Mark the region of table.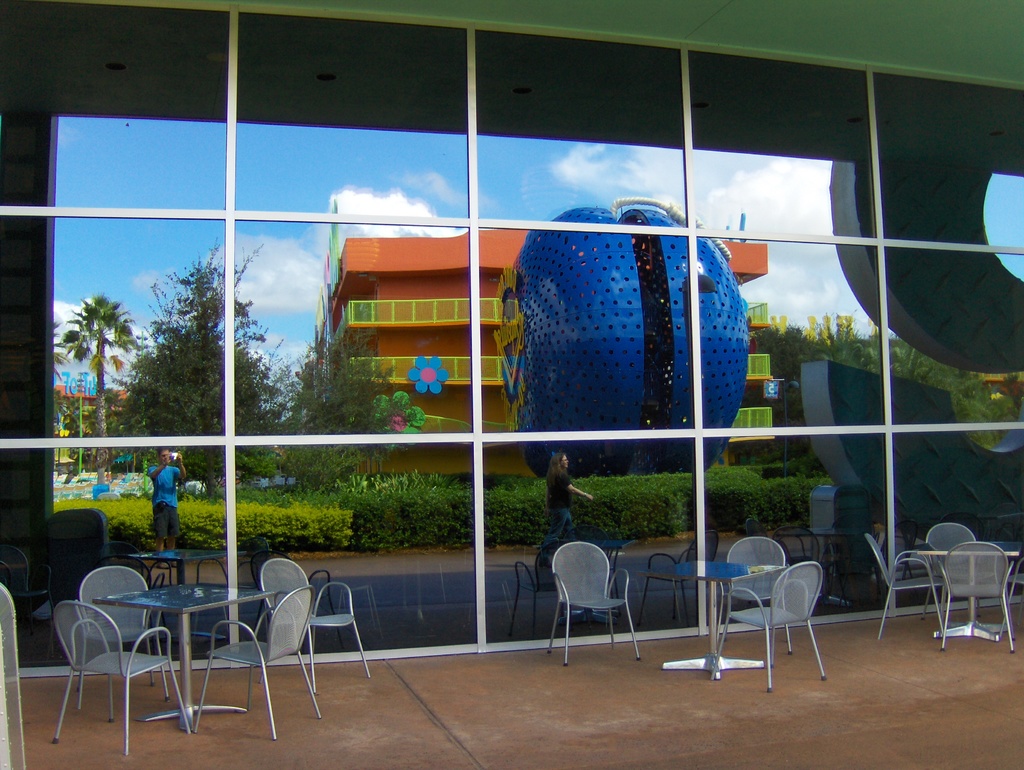
Region: Rect(74, 573, 268, 733).
